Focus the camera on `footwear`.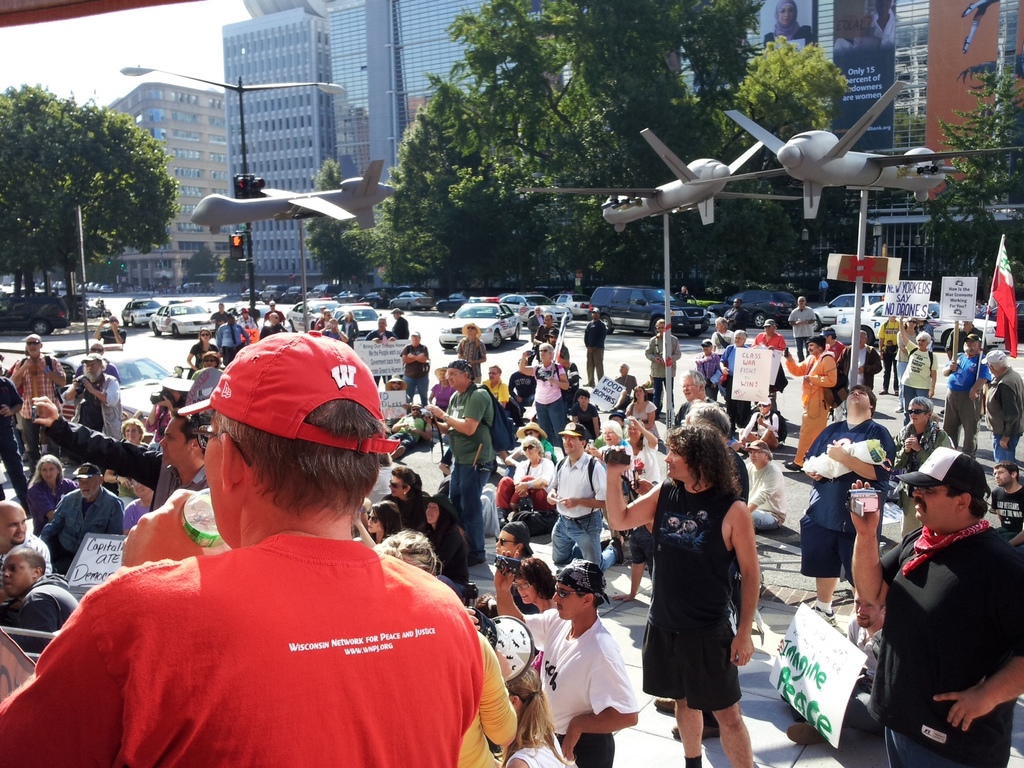
Focus region: bbox=(670, 721, 721, 743).
